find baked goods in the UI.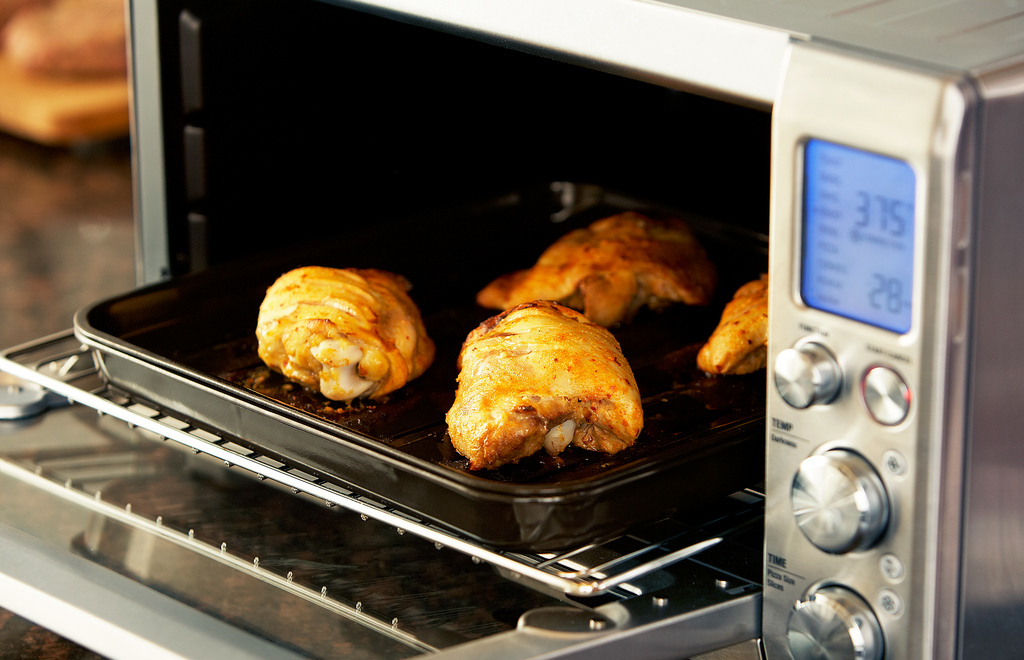
UI element at box(249, 266, 434, 403).
